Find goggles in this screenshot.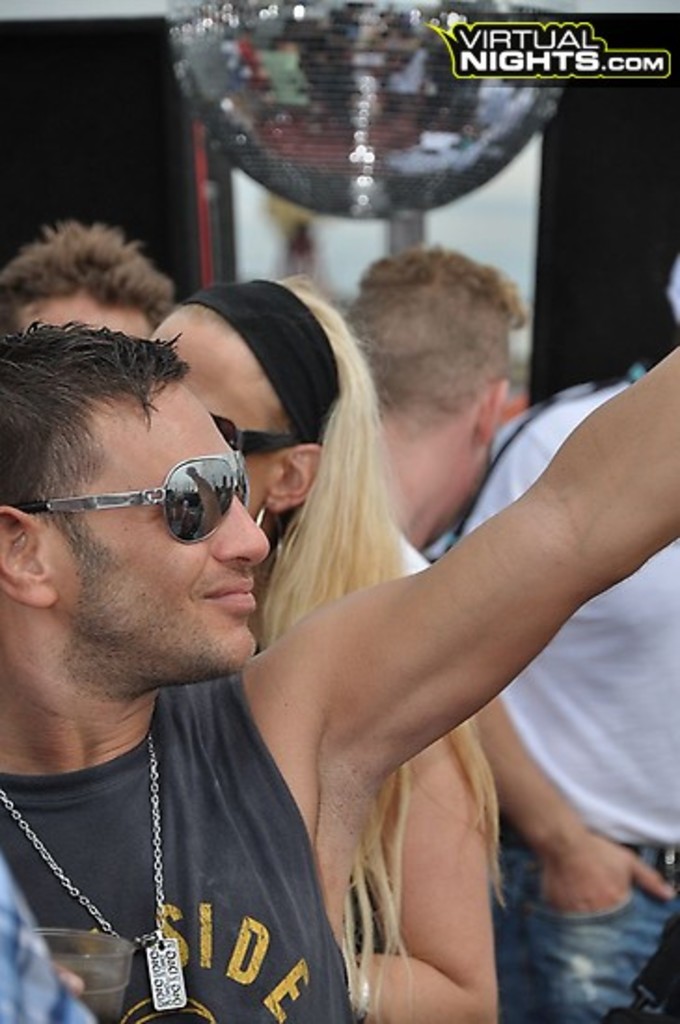
The bounding box for goggles is bbox=[220, 413, 313, 460].
